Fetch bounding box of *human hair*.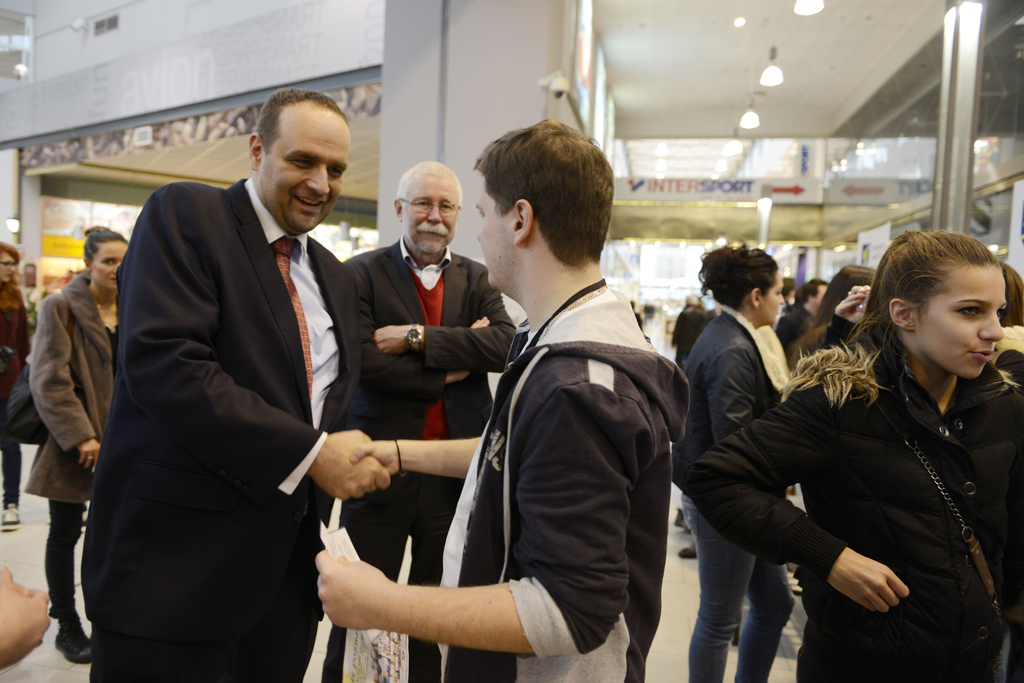
Bbox: l=1001, t=259, r=1023, b=328.
